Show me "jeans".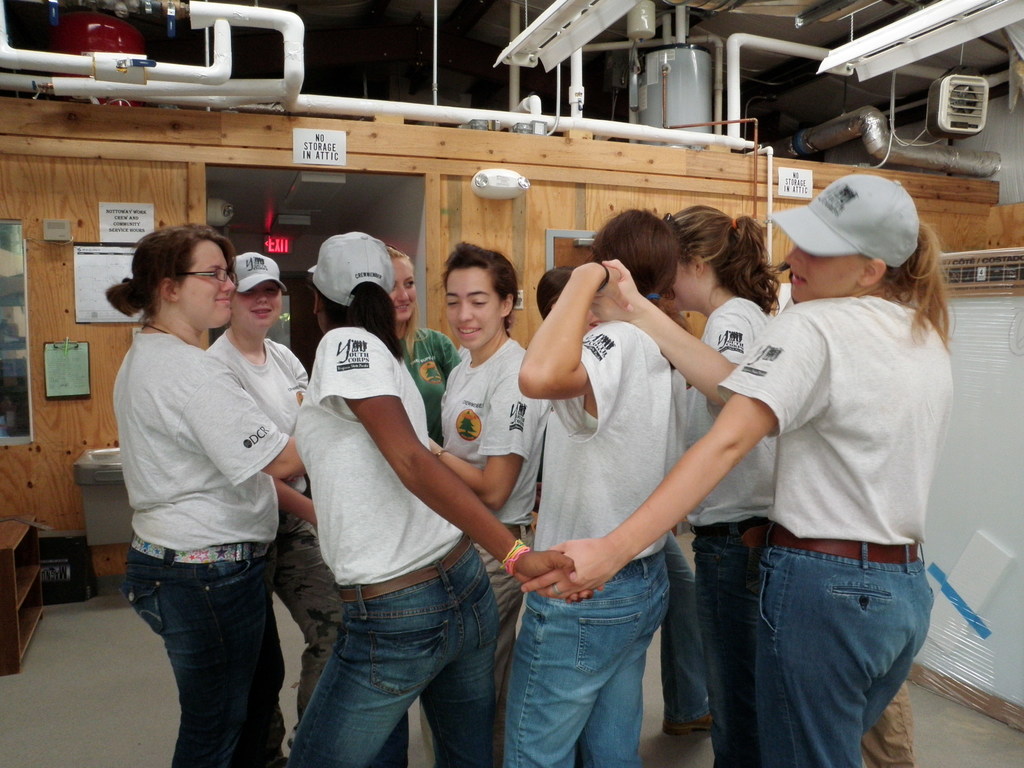
"jeans" is here: l=504, t=551, r=673, b=767.
